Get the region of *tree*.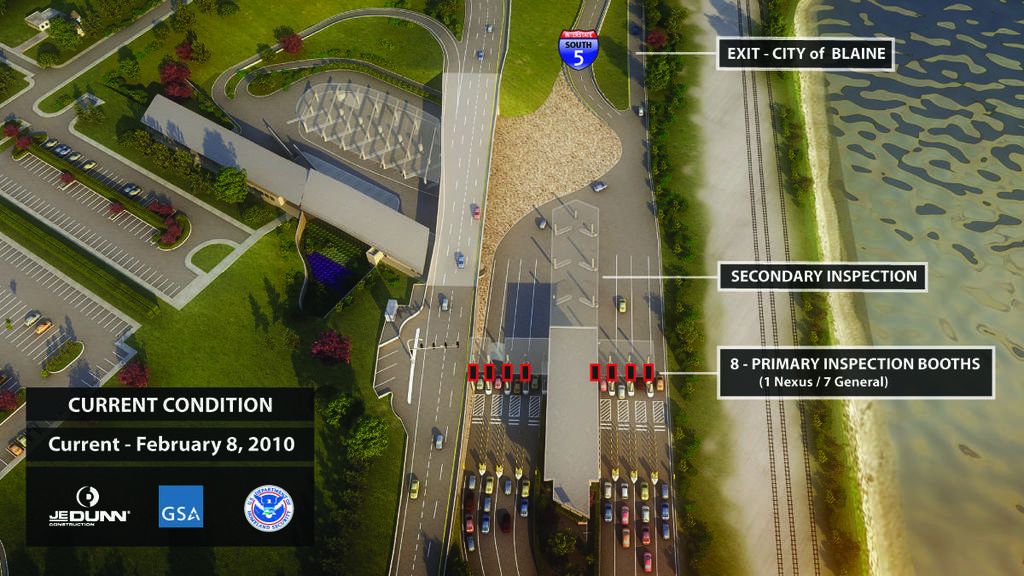
(684,250,691,257).
